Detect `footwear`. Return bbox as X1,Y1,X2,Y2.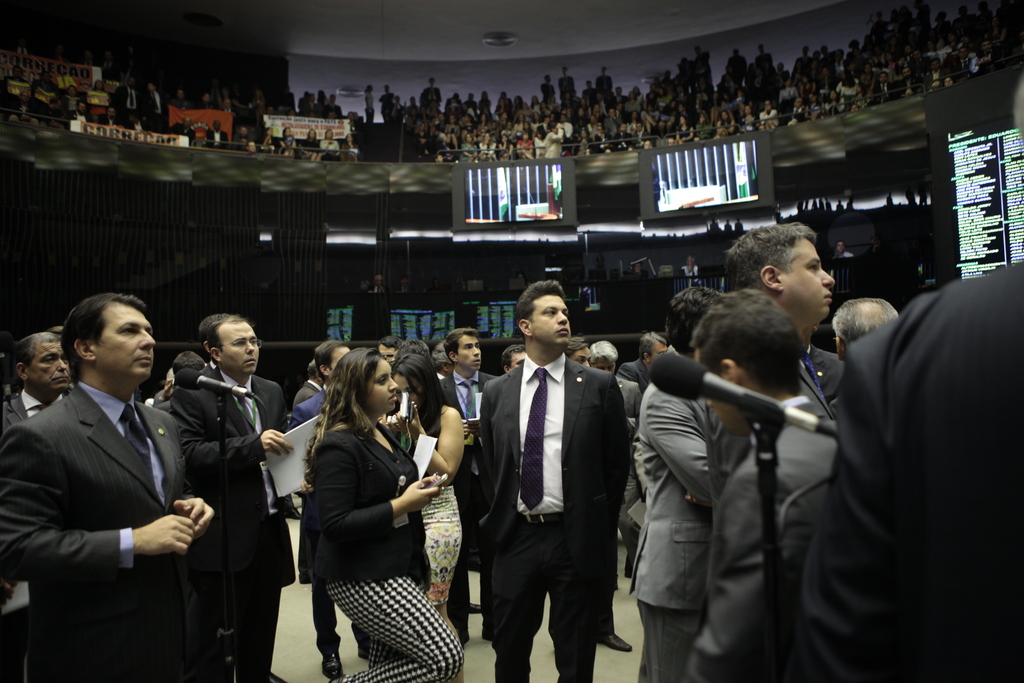
598,629,634,655.
